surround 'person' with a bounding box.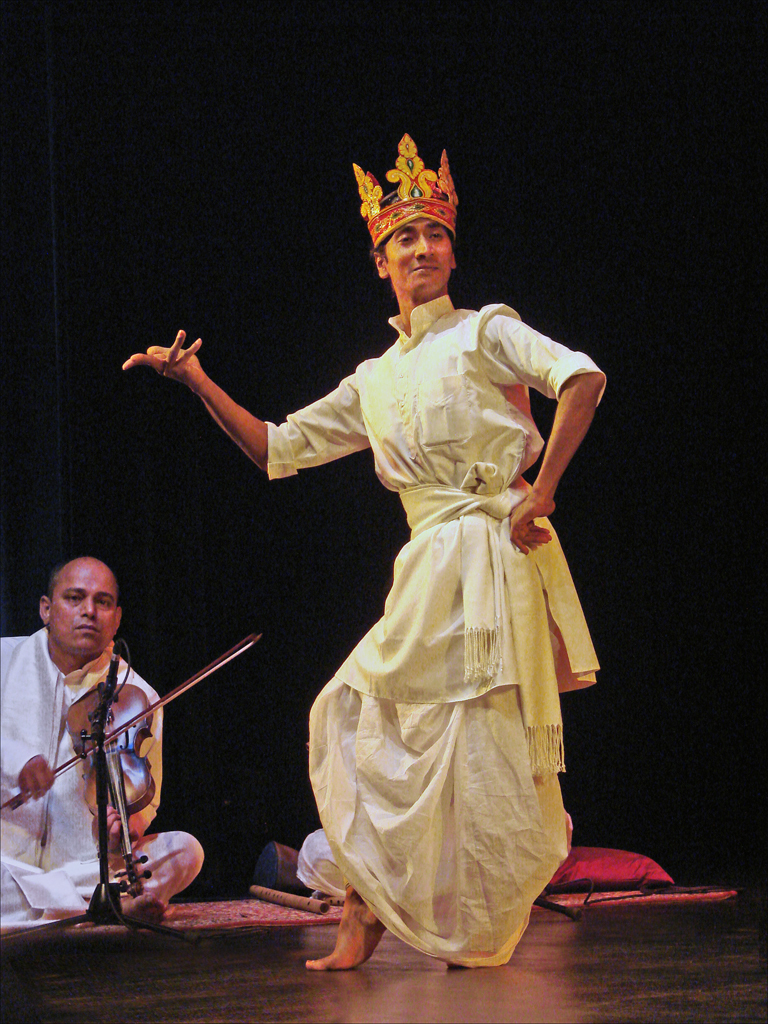
[x1=29, y1=539, x2=196, y2=948].
